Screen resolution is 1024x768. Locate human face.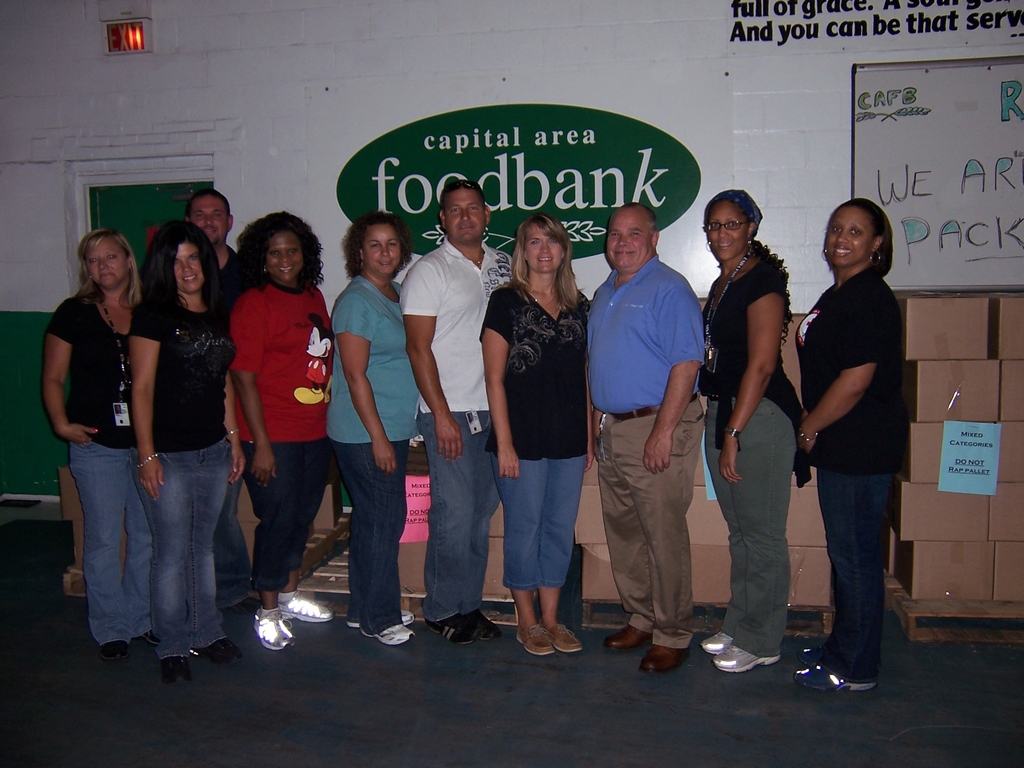
bbox=(361, 226, 399, 275).
